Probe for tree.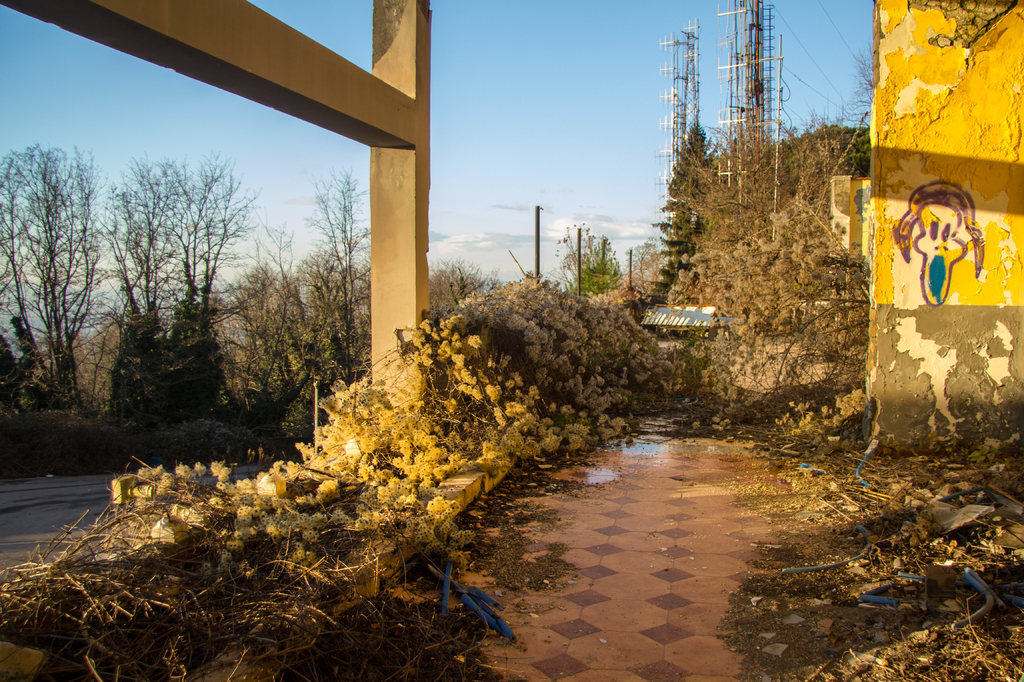
Probe result: 99:148:213:415.
